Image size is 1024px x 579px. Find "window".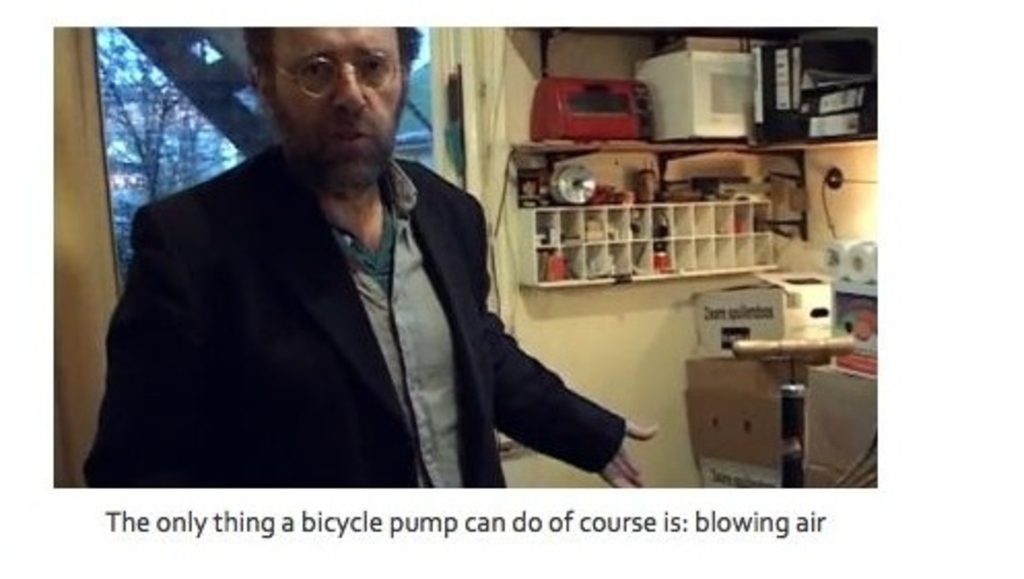
left=93, top=12, right=494, bottom=309.
